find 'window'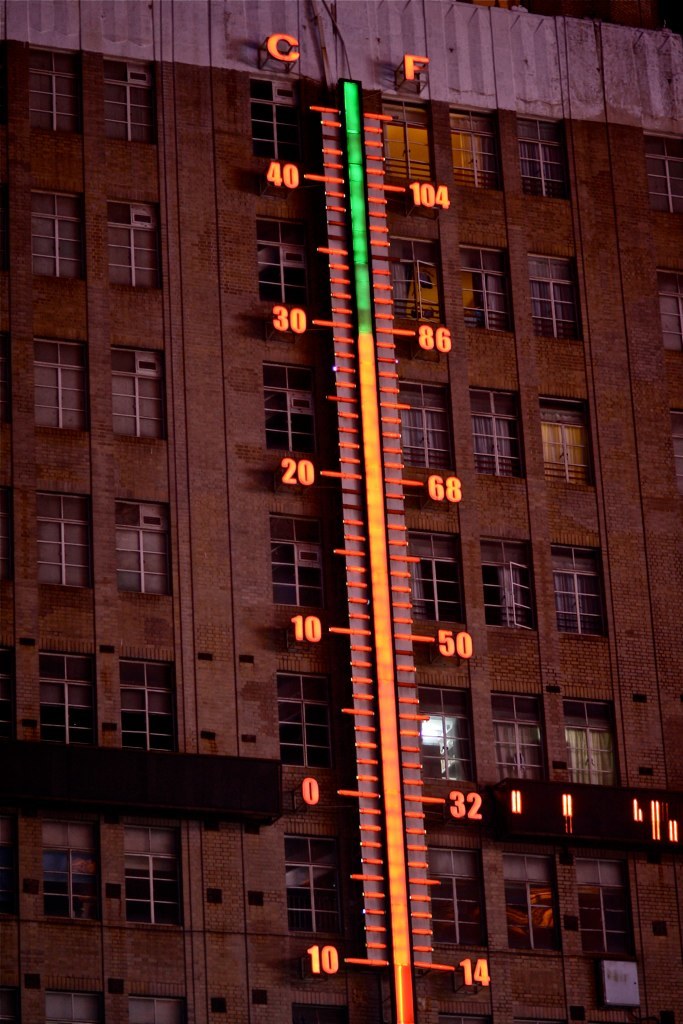
pyautogui.locateOnScreen(483, 544, 538, 633)
